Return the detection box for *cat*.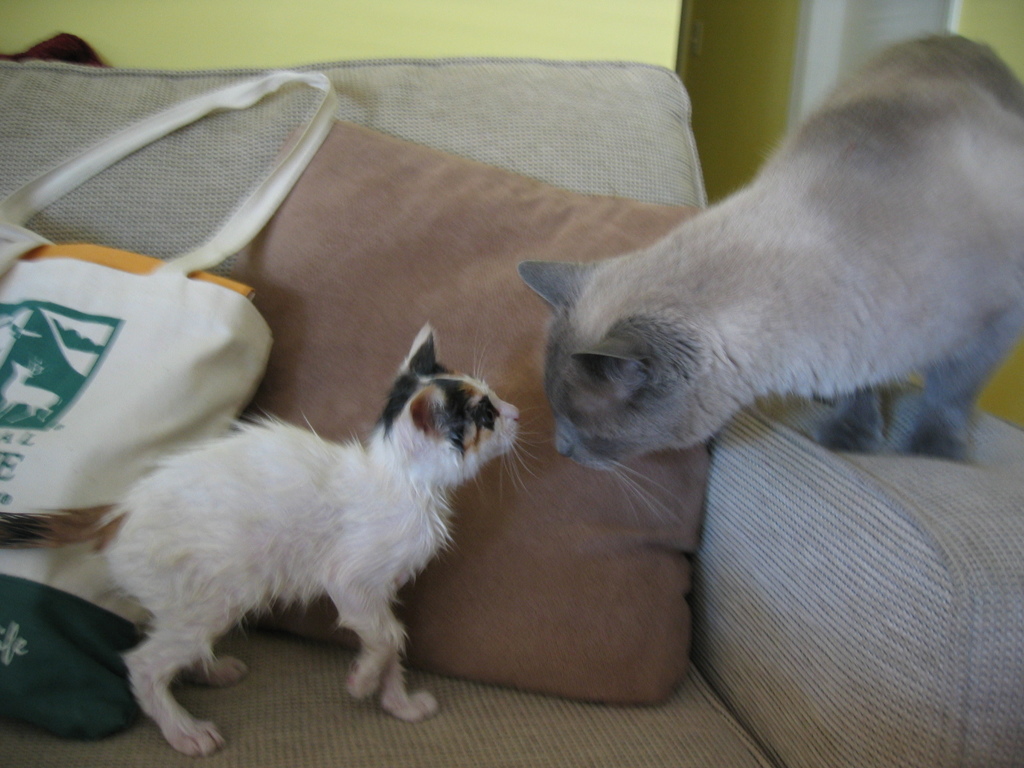
[left=0, top=321, right=533, bottom=761].
